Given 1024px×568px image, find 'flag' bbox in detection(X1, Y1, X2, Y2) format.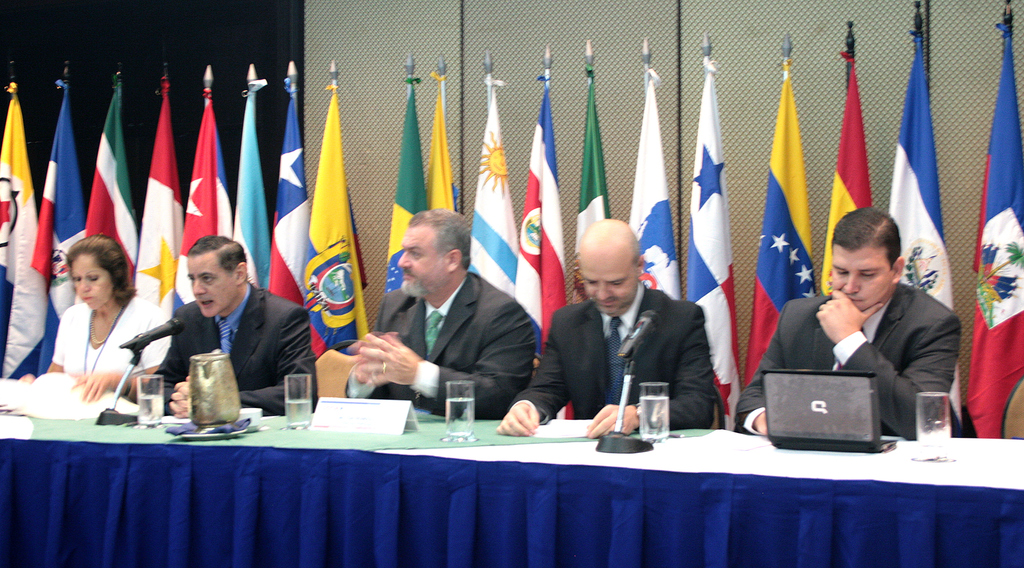
detection(617, 67, 683, 302).
